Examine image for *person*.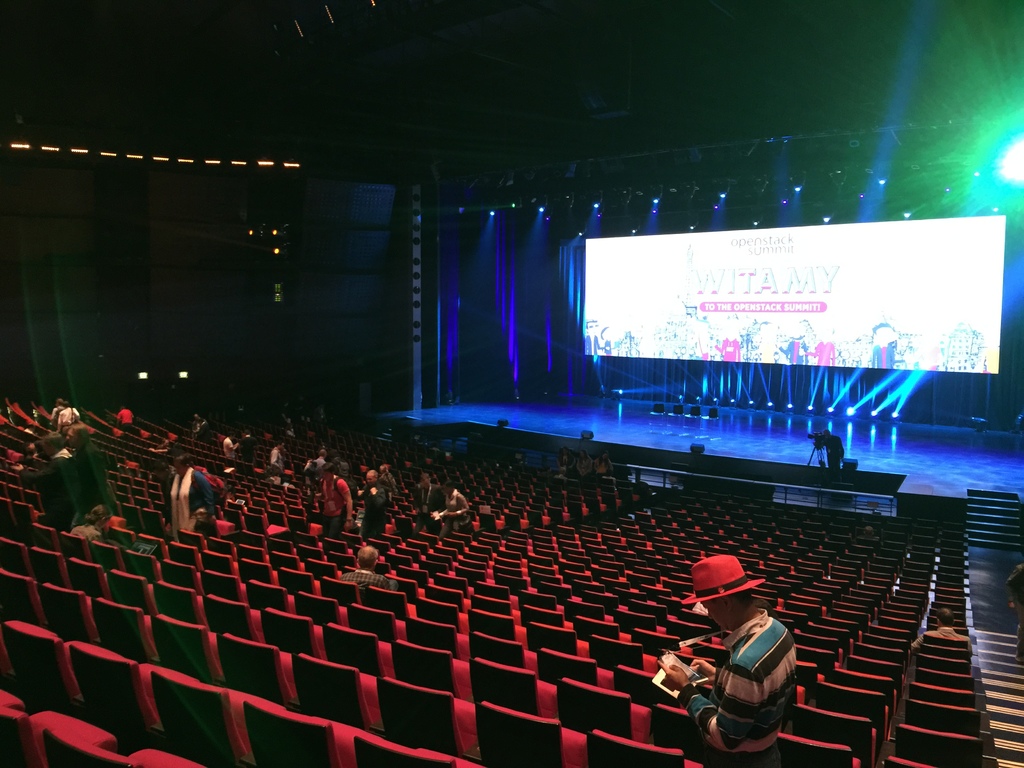
Examination result: box=[356, 465, 388, 541].
